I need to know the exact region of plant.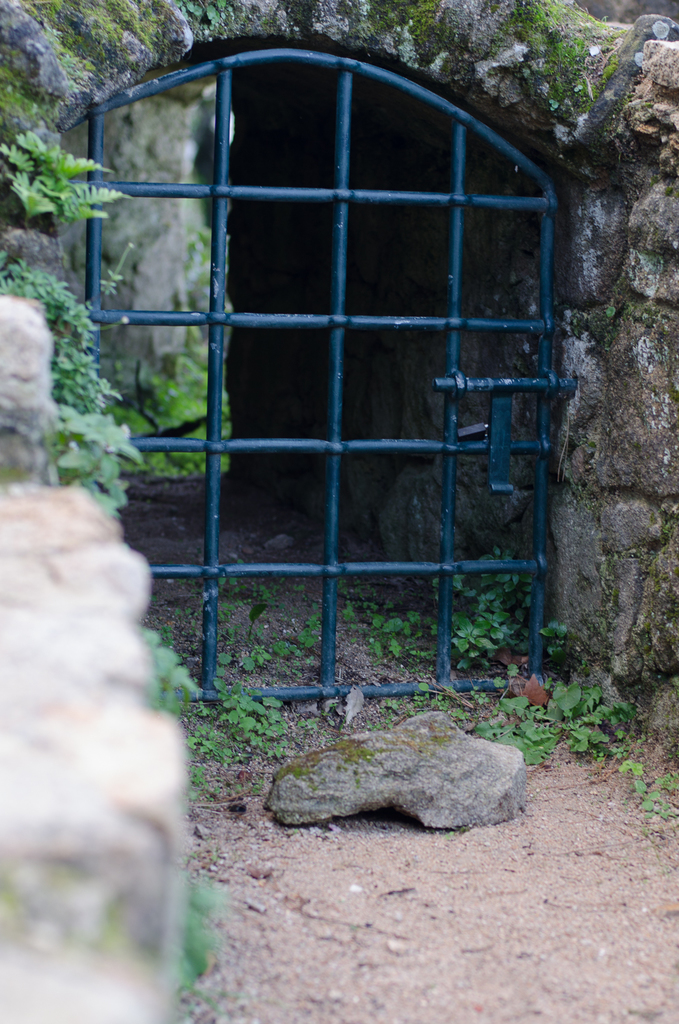
Region: [left=136, top=618, right=204, bottom=718].
